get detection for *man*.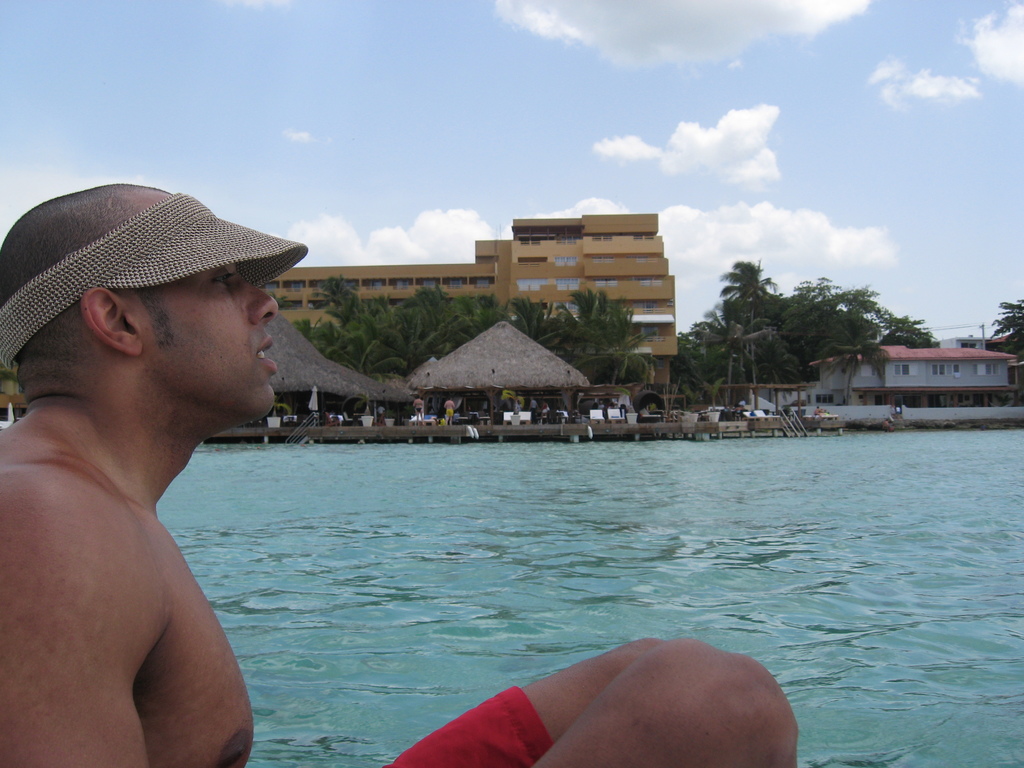
Detection: pyautogui.locateOnScreen(445, 398, 456, 430).
